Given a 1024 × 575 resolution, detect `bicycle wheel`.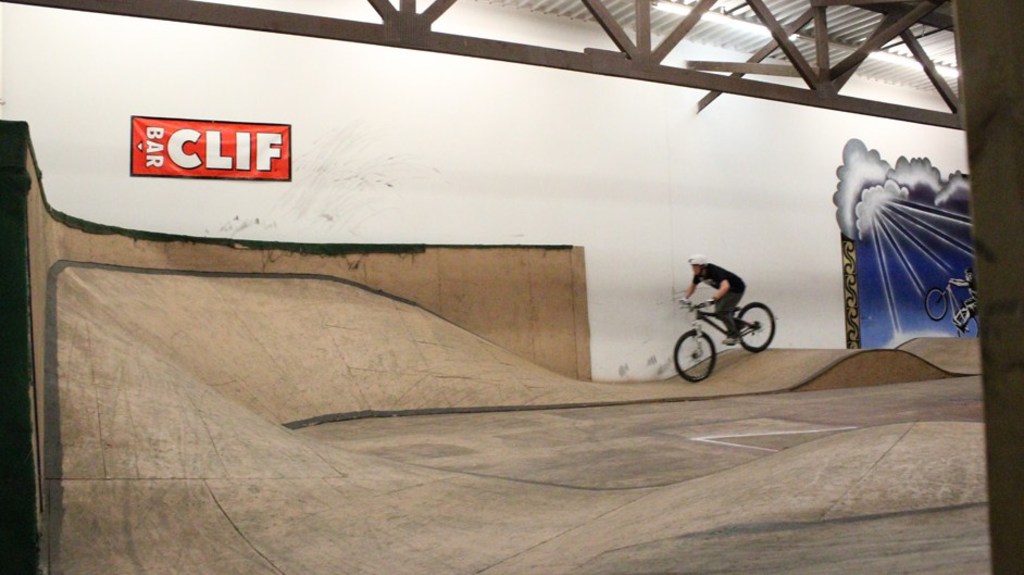
bbox=(733, 299, 773, 353).
